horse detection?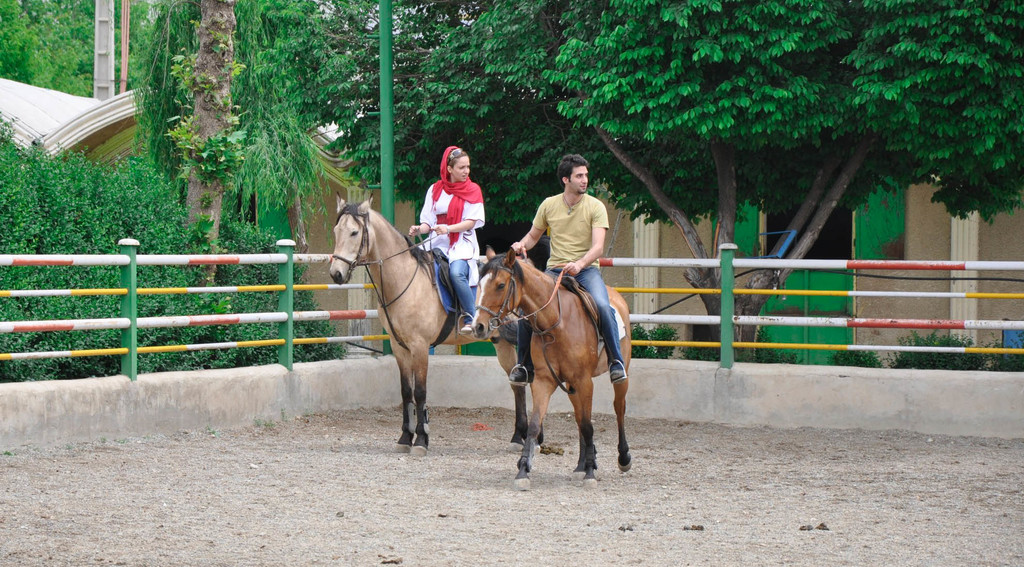
{"x1": 467, "y1": 245, "x2": 634, "y2": 492}
